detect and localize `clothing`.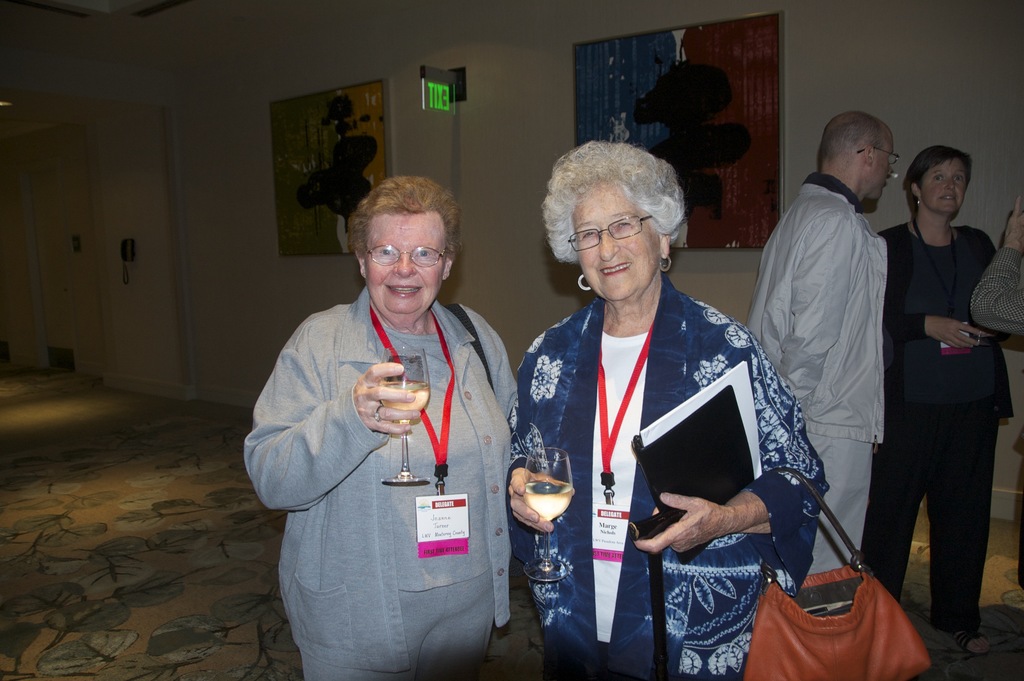
Localized at box(970, 245, 1023, 589).
